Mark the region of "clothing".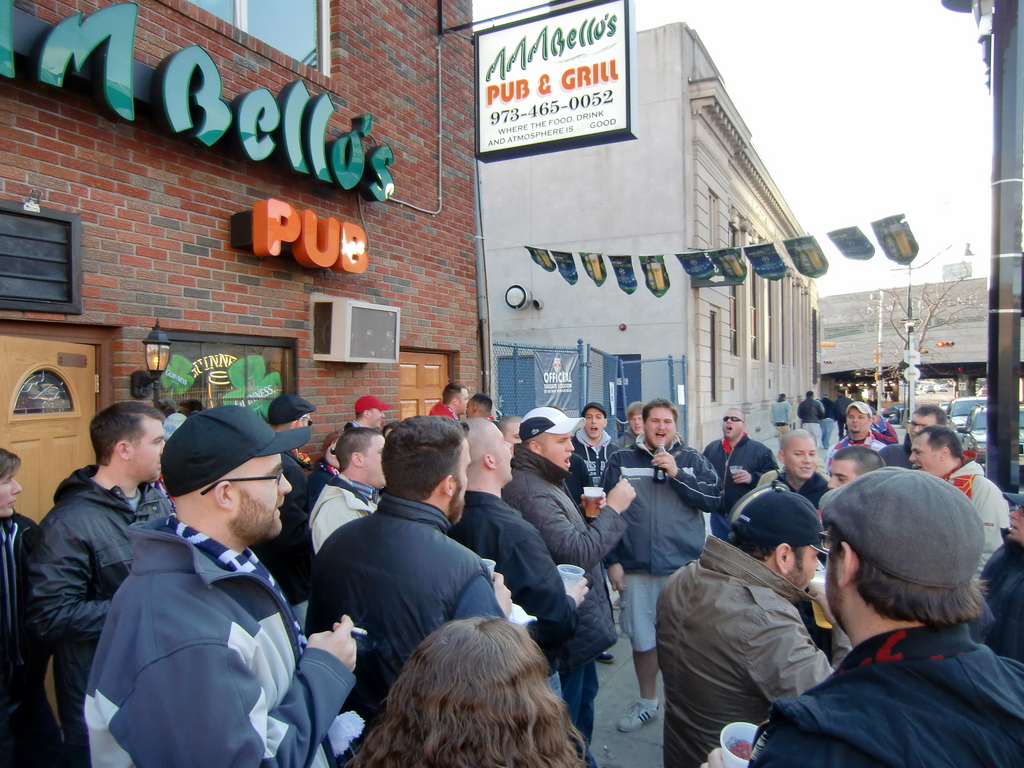
Region: l=752, t=470, r=831, b=511.
